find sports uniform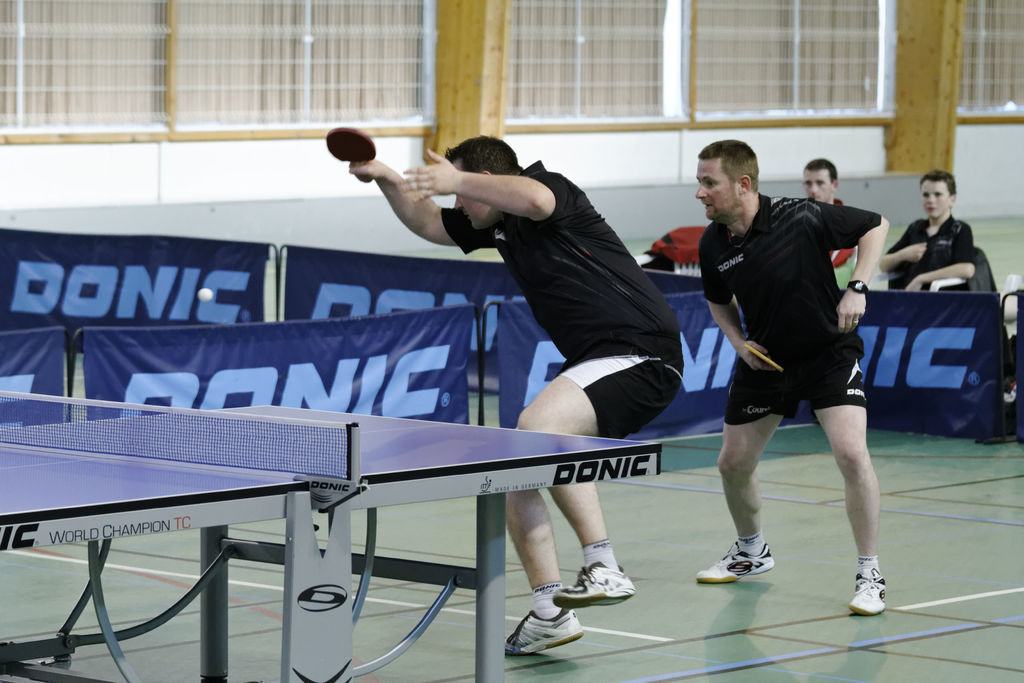
<box>441,158,685,658</box>
